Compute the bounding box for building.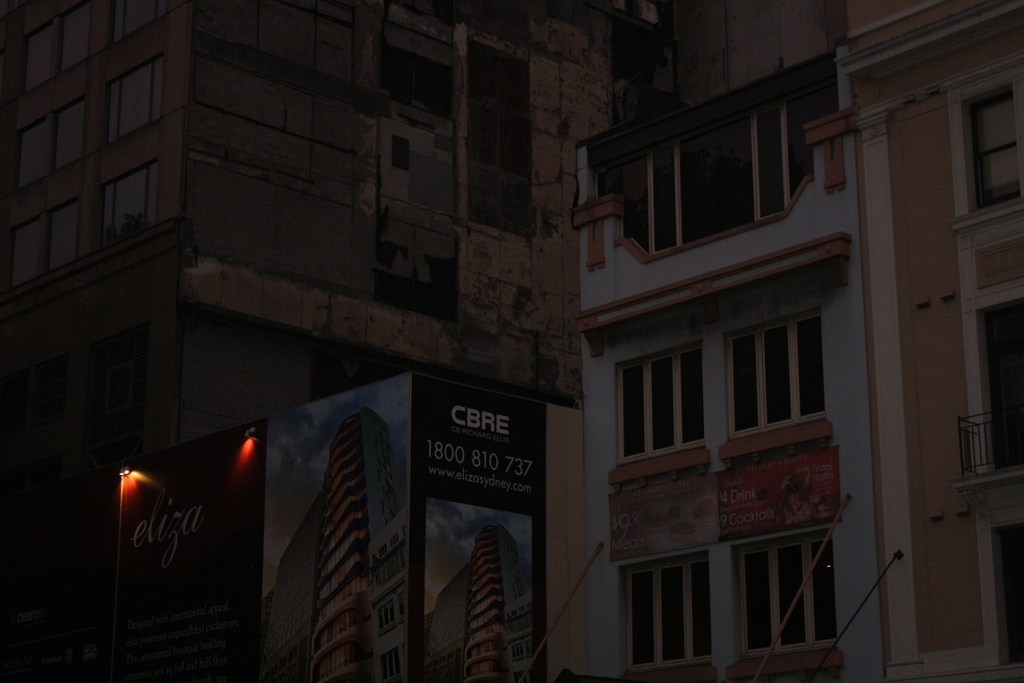
{"x1": 580, "y1": 0, "x2": 1023, "y2": 682}.
